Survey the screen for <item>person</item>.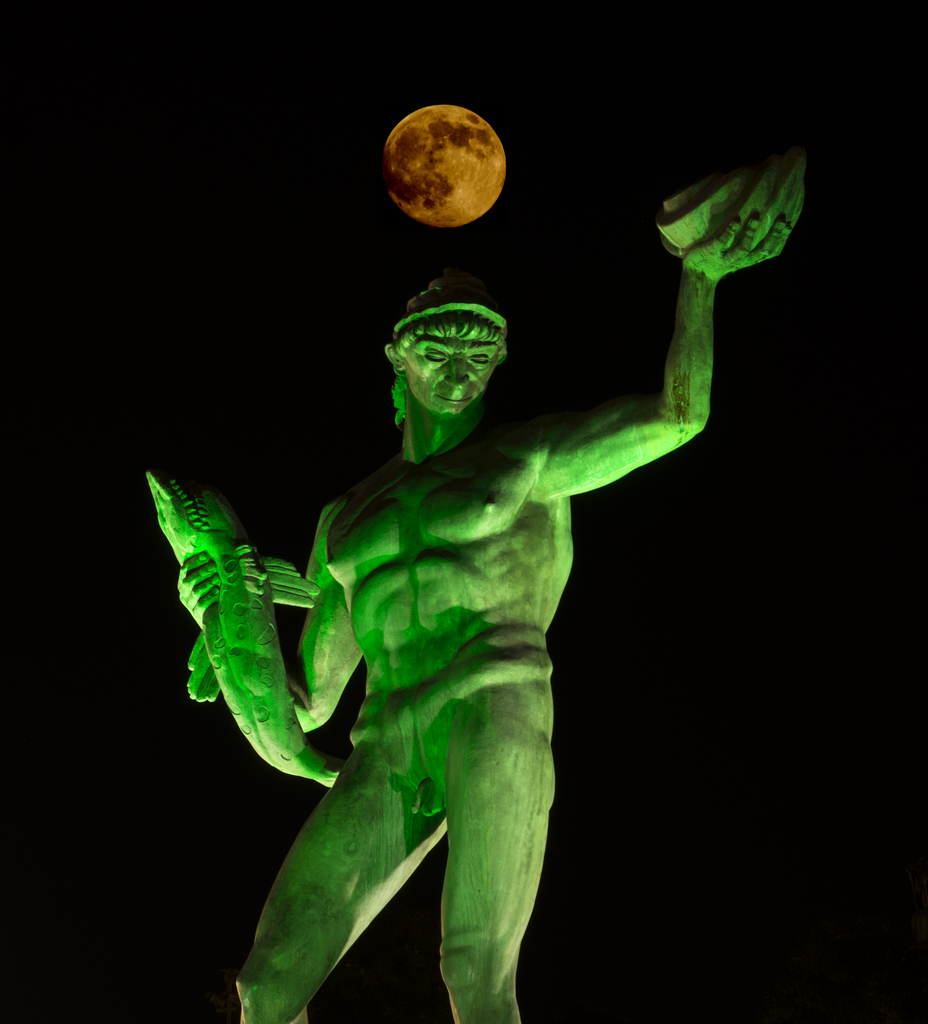
Survey found: {"left": 168, "top": 184, "right": 795, "bottom": 1023}.
